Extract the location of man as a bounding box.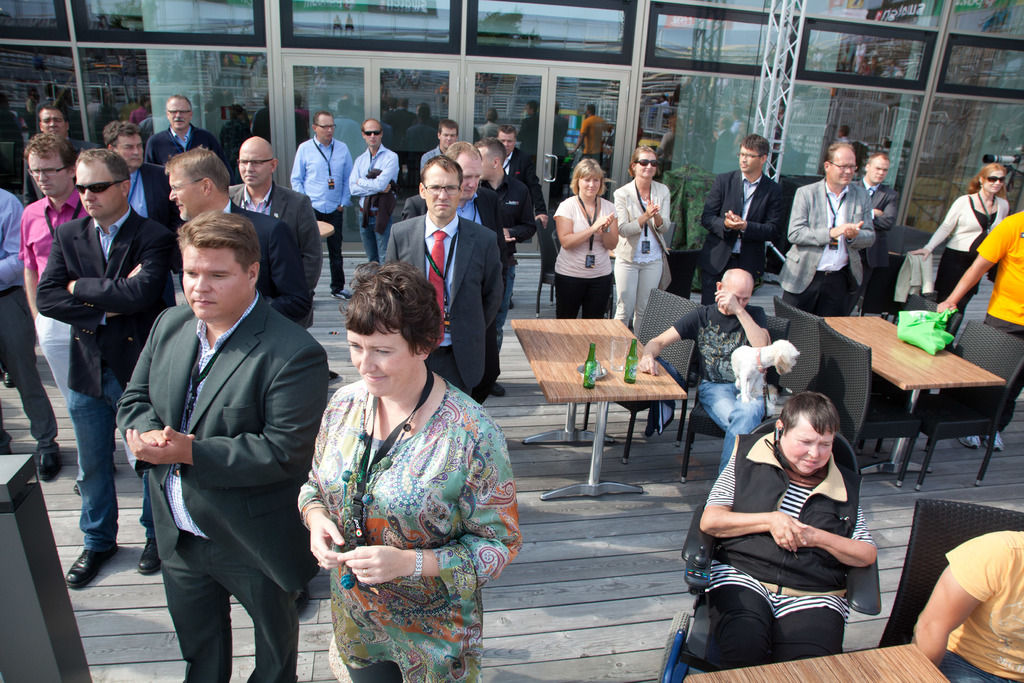
crop(0, 185, 63, 484).
